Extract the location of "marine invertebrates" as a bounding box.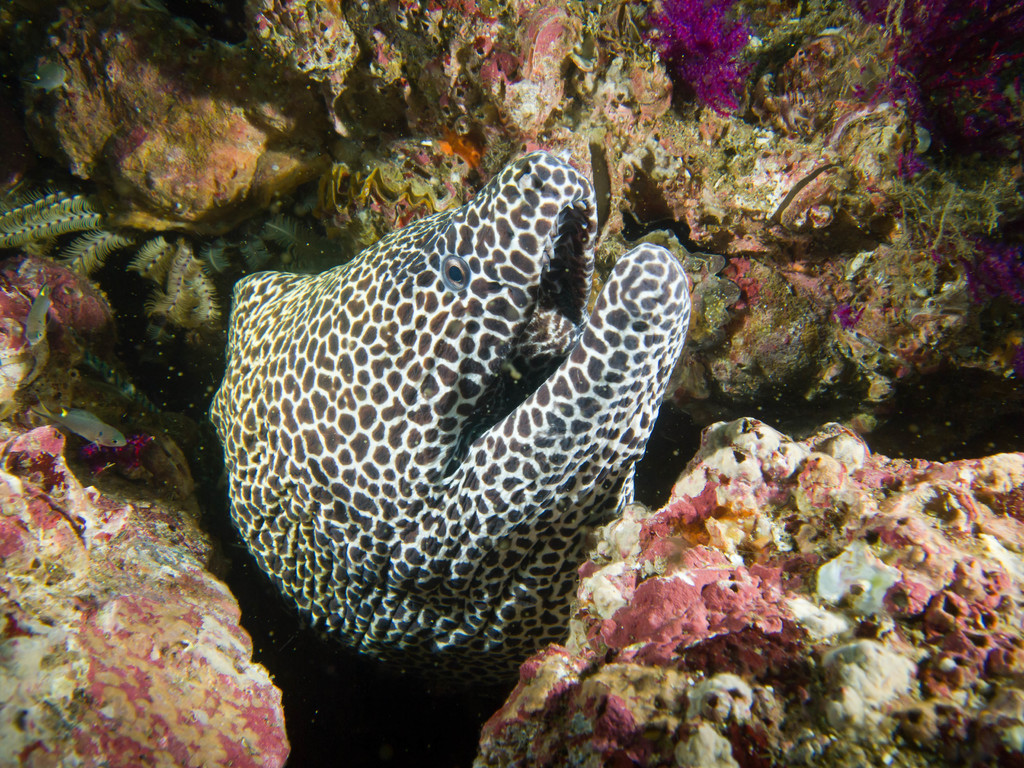
<box>0,165,109,244</box>.
